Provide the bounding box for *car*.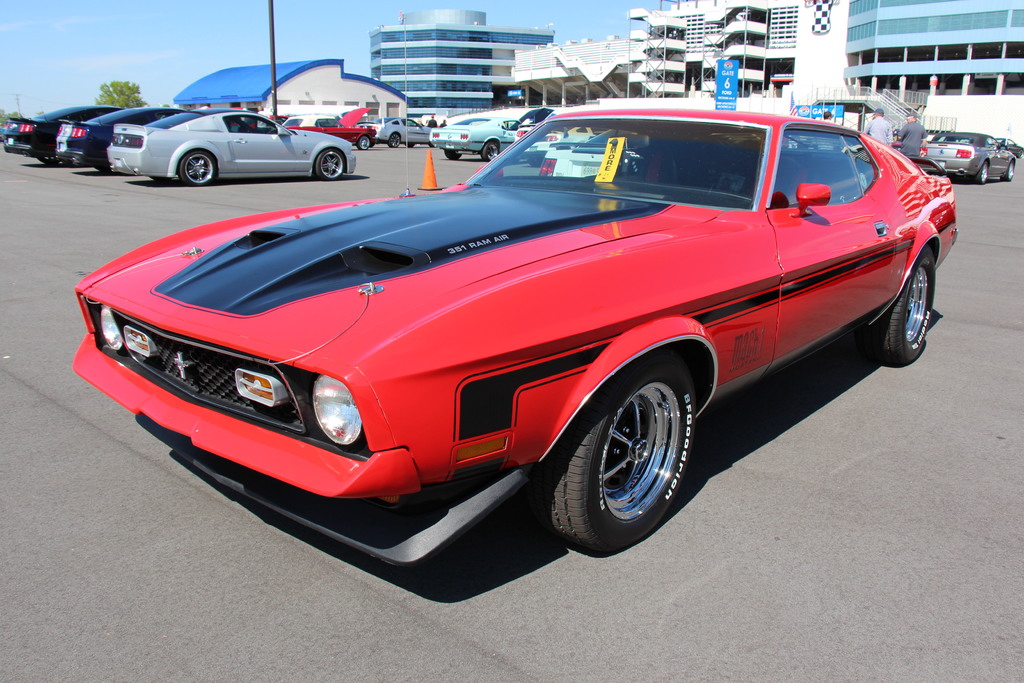
(54,104,209,177).
